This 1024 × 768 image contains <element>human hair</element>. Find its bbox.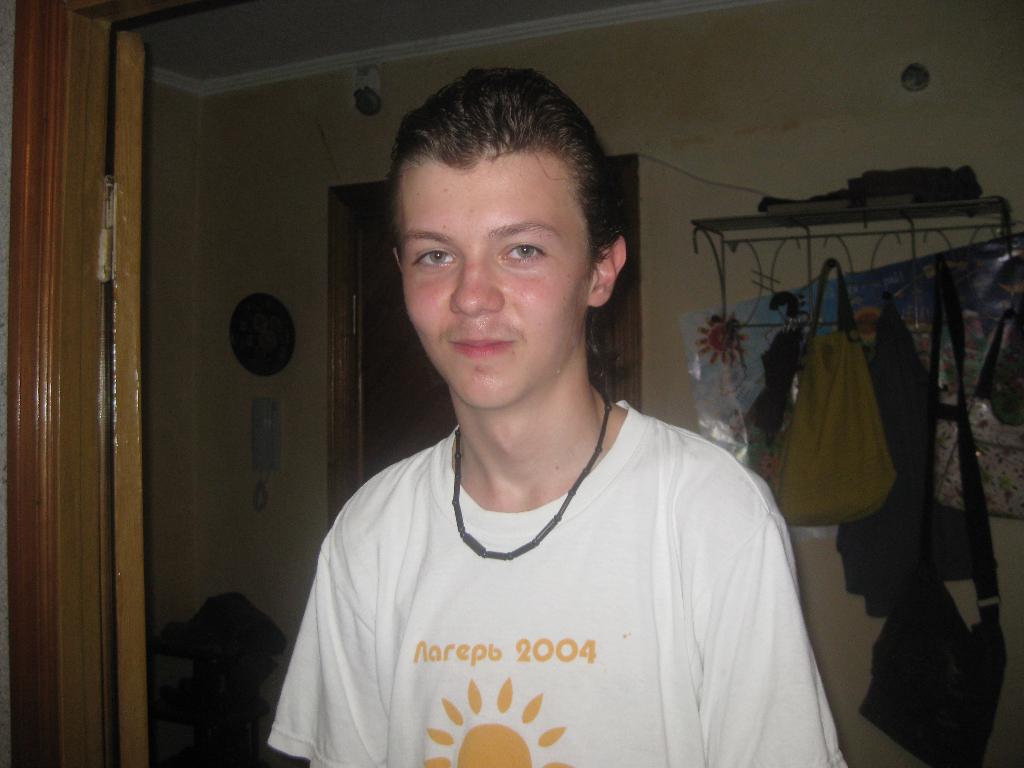
pyautogui.locateOnScreen(384, 68, 625, 397).
